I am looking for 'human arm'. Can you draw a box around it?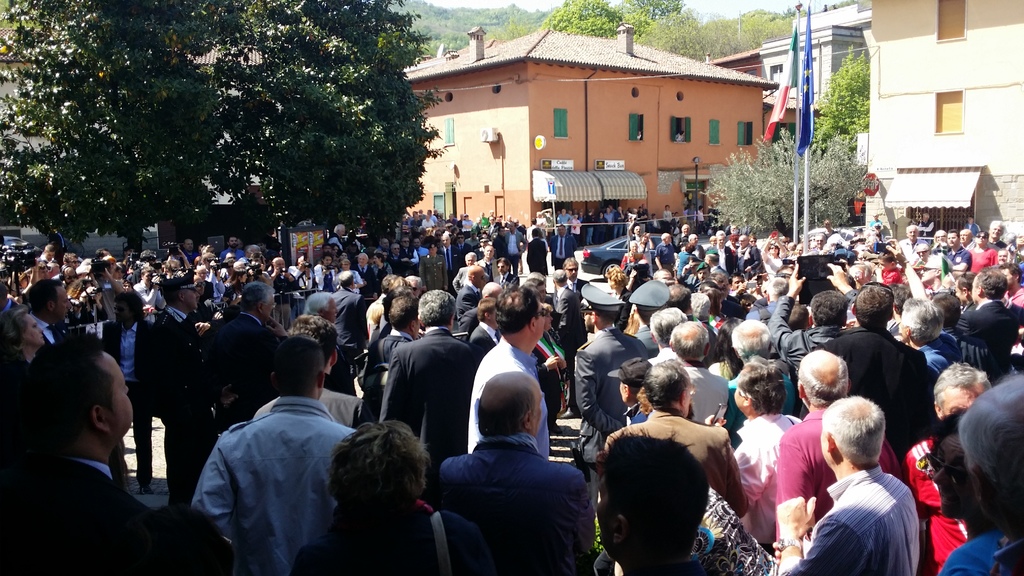
Sure, the bounding box is {"x1": 775, "y1": 492, "x2": 850, "y2": 575}.
